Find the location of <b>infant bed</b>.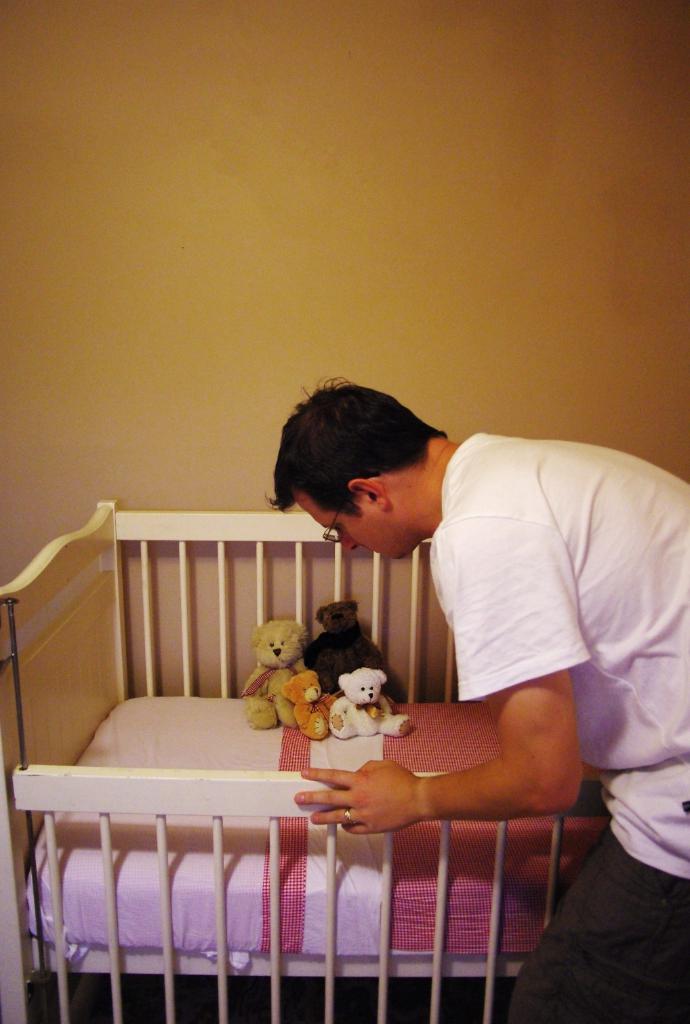
Location: (x1=0, y1=498, x2=613, y2=1023).
